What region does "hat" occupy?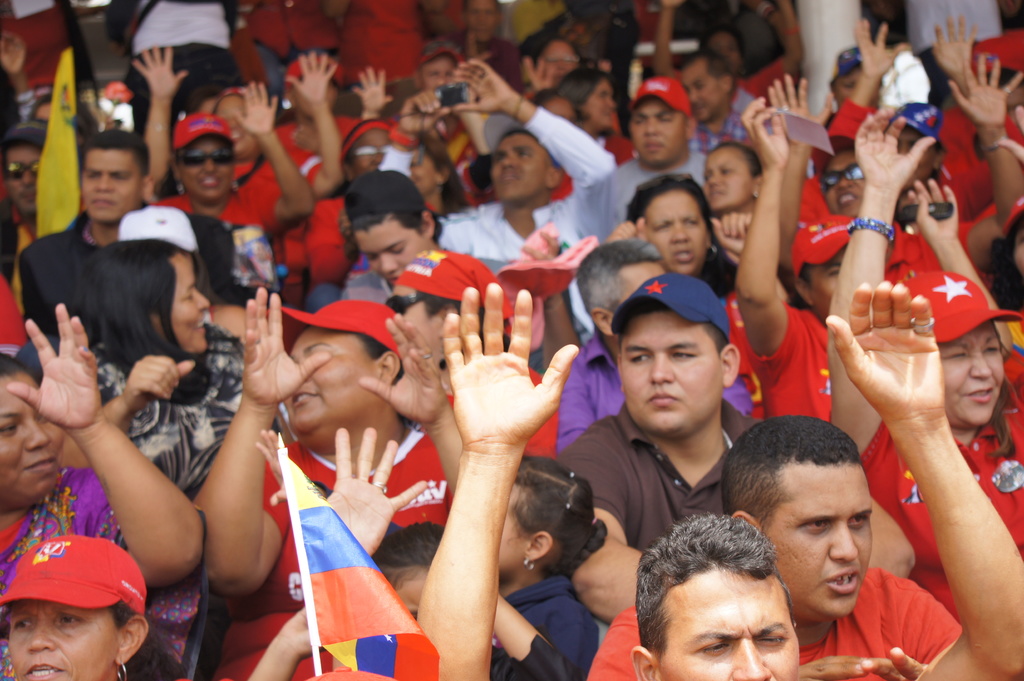
bbox=(808, 135, 860, 172).
